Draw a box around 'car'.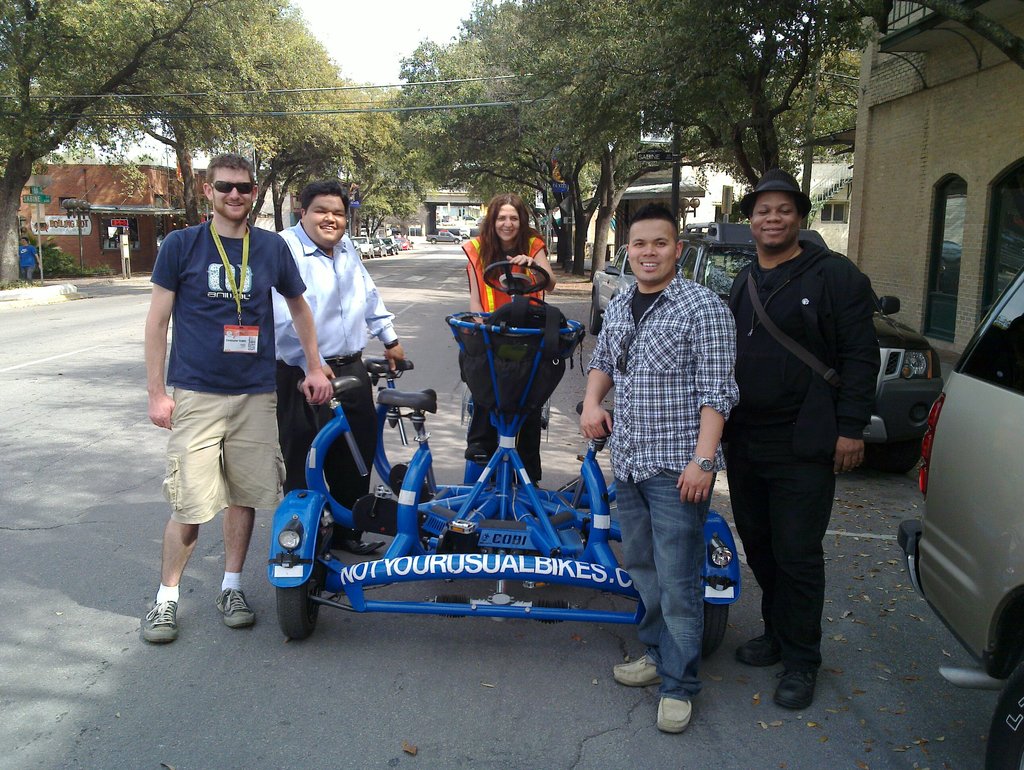
bbox=[359, 227, 373, 236].
